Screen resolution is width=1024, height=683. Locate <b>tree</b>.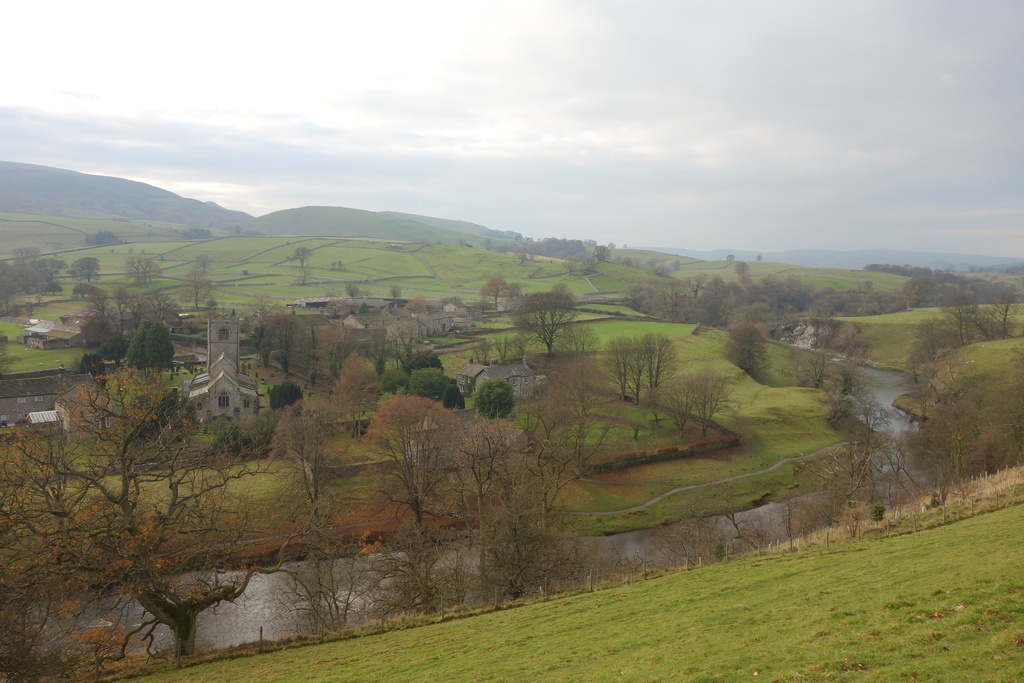
pyautogui.locateOnScreen(495, 331, 508, 362).
